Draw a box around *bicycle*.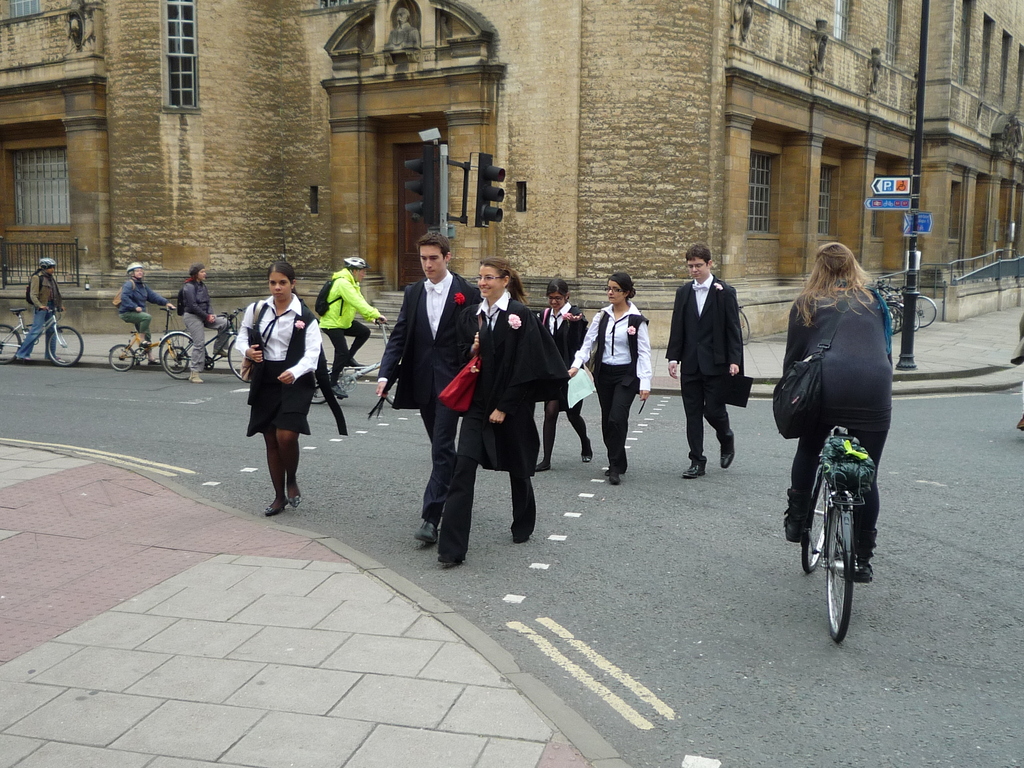
[157,311,250,387].
